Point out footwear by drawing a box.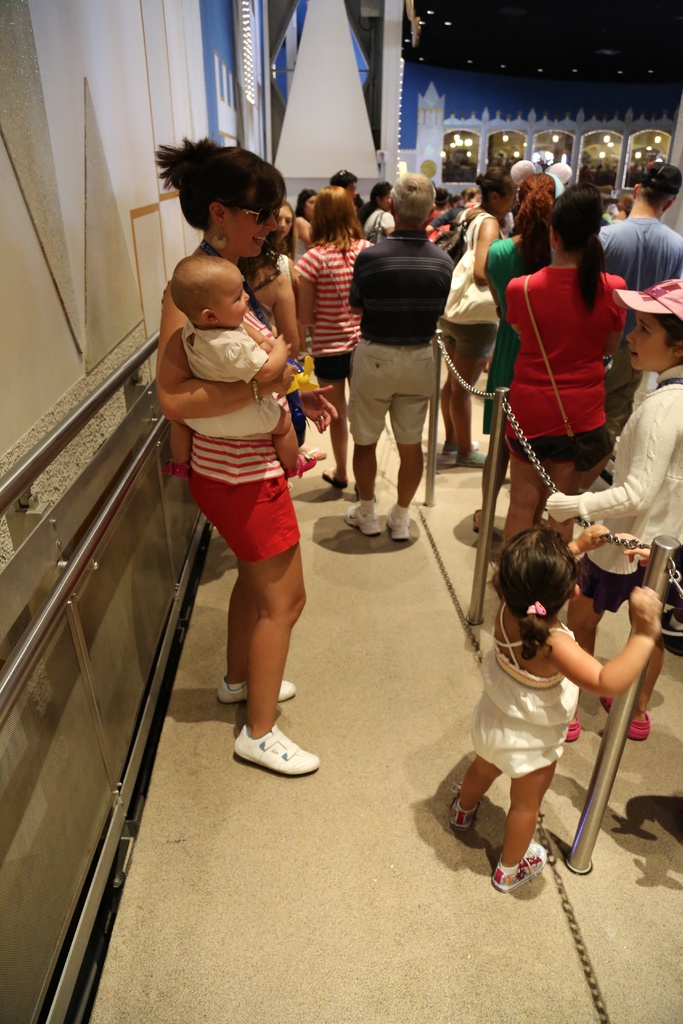
<box>213,680,299,706</box>.
